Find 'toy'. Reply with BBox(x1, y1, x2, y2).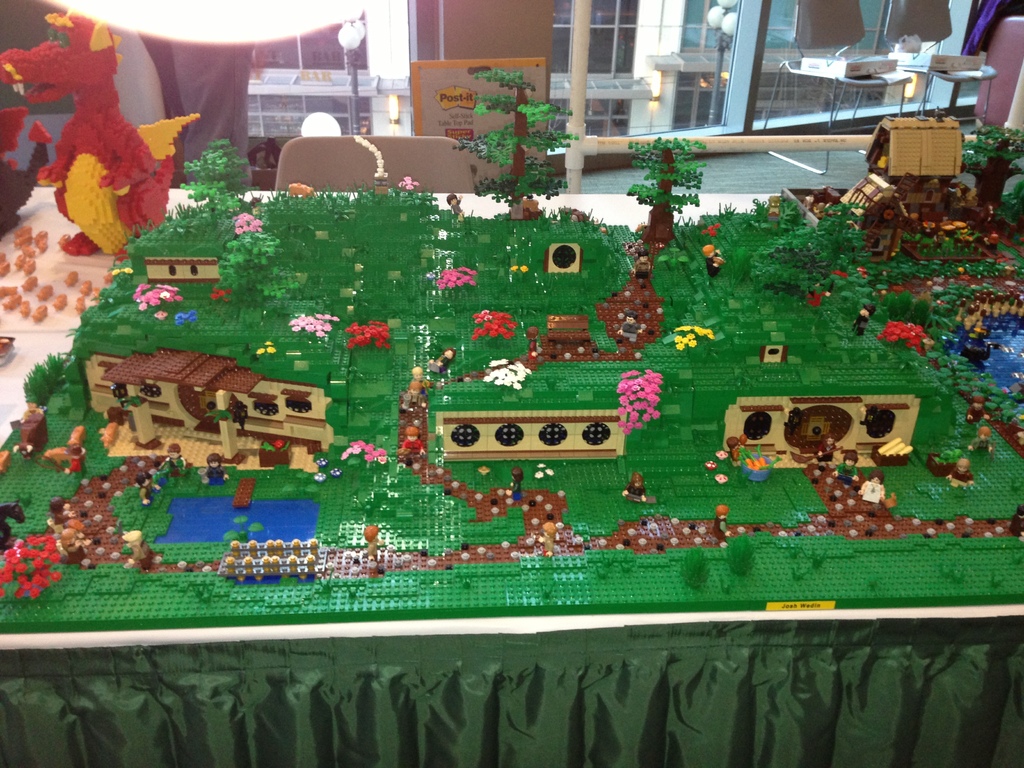
BBox(303, 532, 316, 576).
